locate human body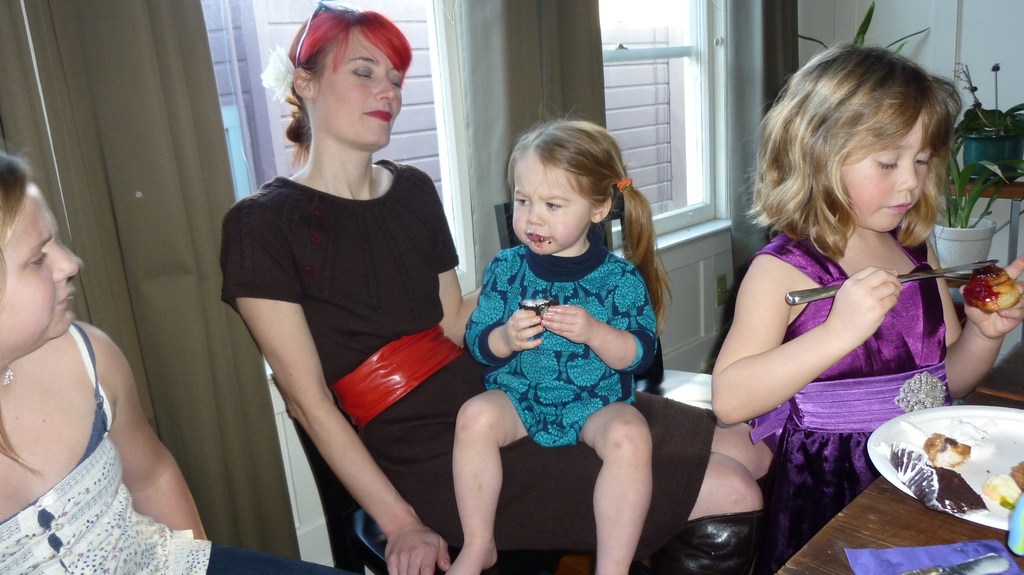
0,322,363,574
